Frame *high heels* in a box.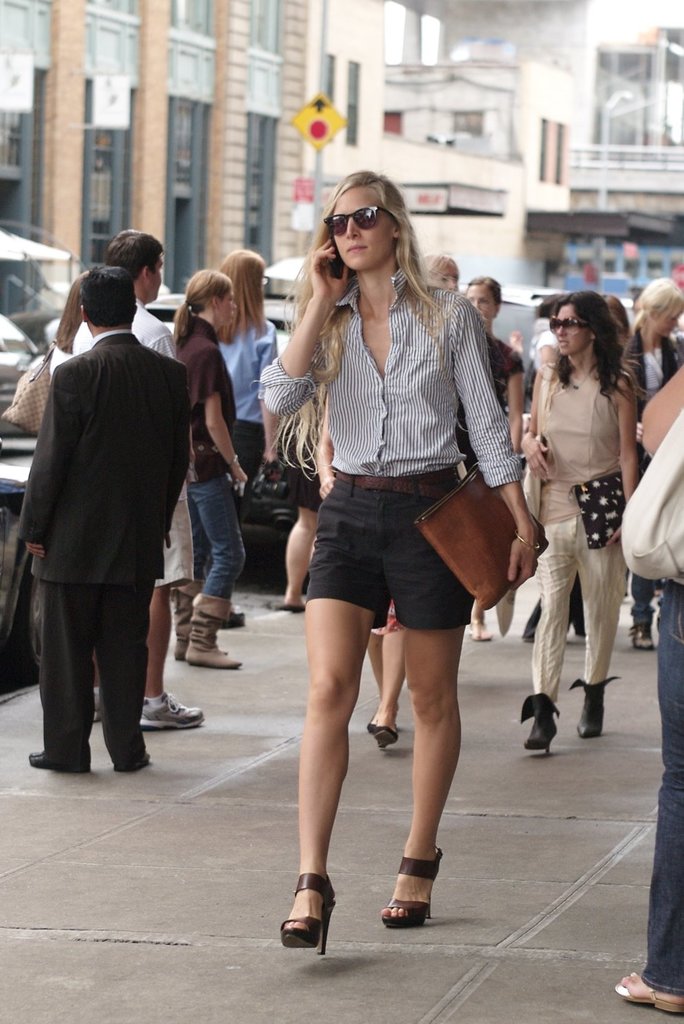
278:873:338:957.
